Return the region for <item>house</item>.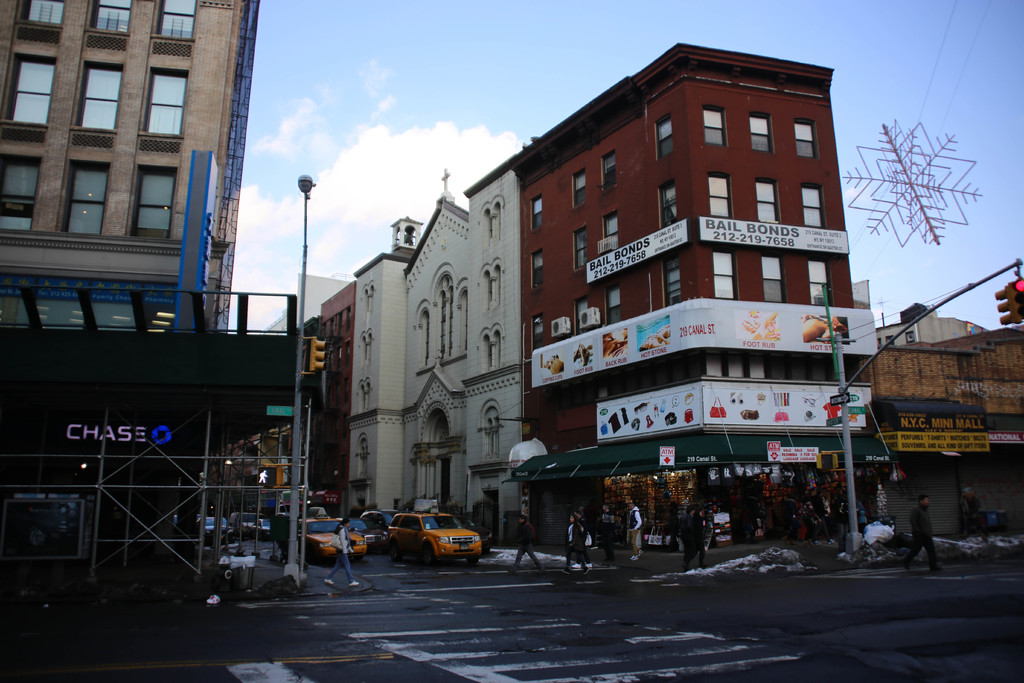
{"x1": 0, "y1": 0, "x2": 266, "y2": 339}.
